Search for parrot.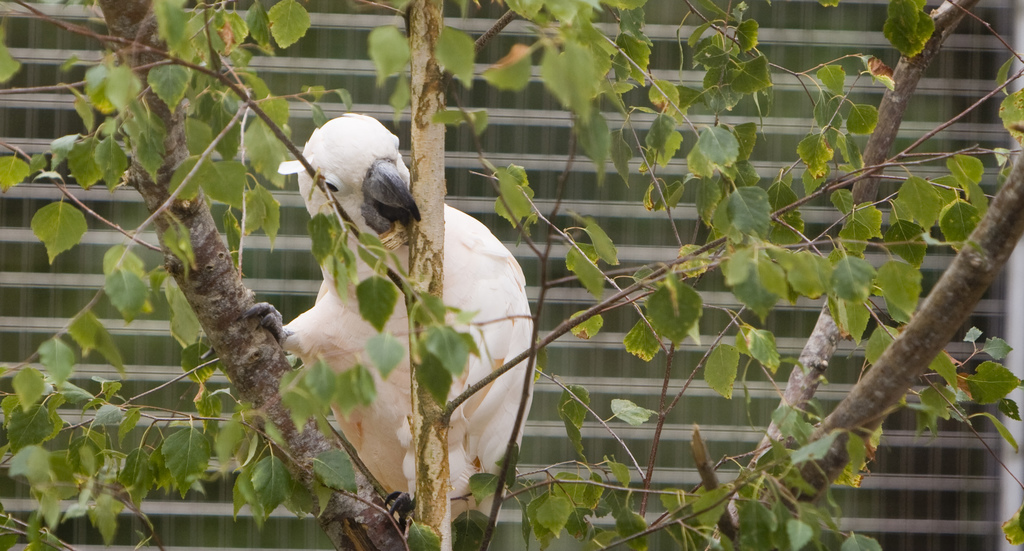
Found at 241, 112, 534, 550.
